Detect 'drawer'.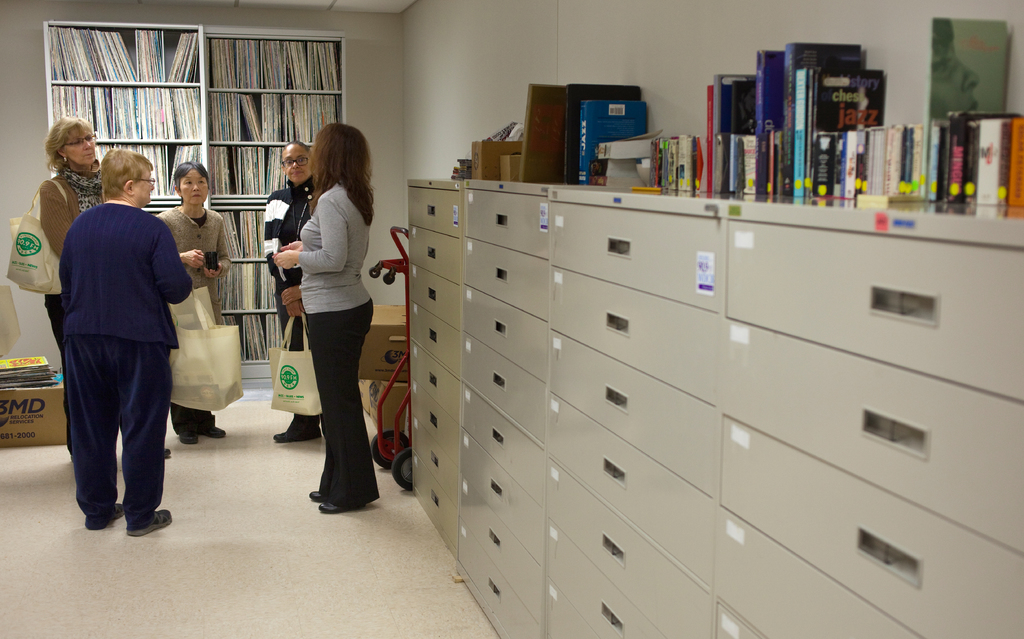
Detected at (411,303,466,377).
